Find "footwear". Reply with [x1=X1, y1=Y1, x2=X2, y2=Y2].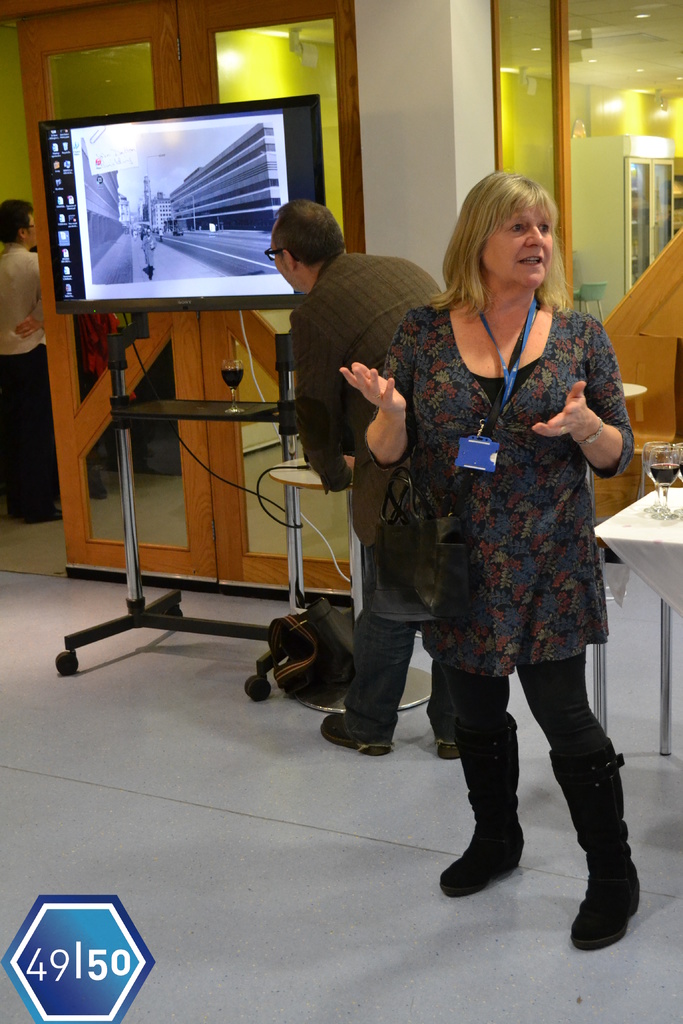
[x1=436, y1=743, x2=459, y2=758].
